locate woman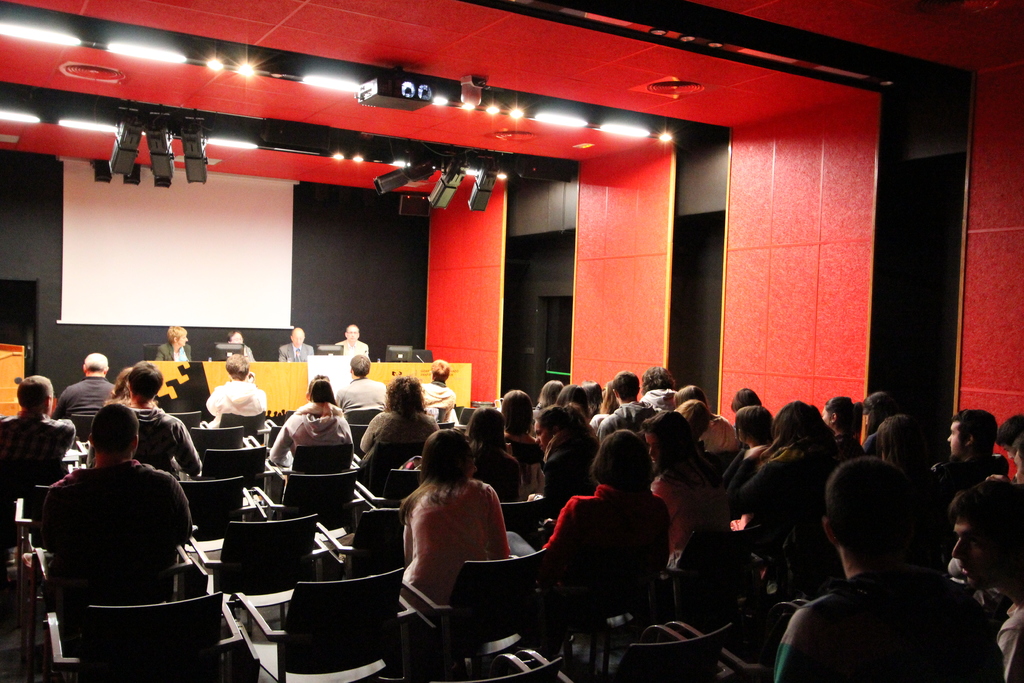
x1=538 y1=429 x2=668 y2=586
